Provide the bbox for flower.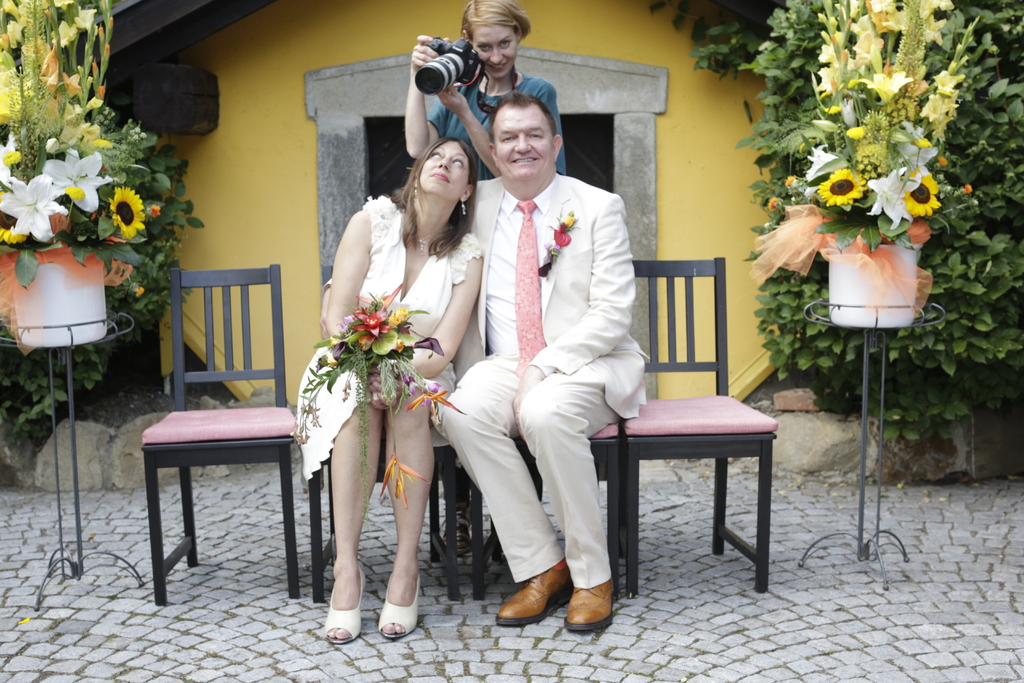
box(820, 168, 870, 210).
